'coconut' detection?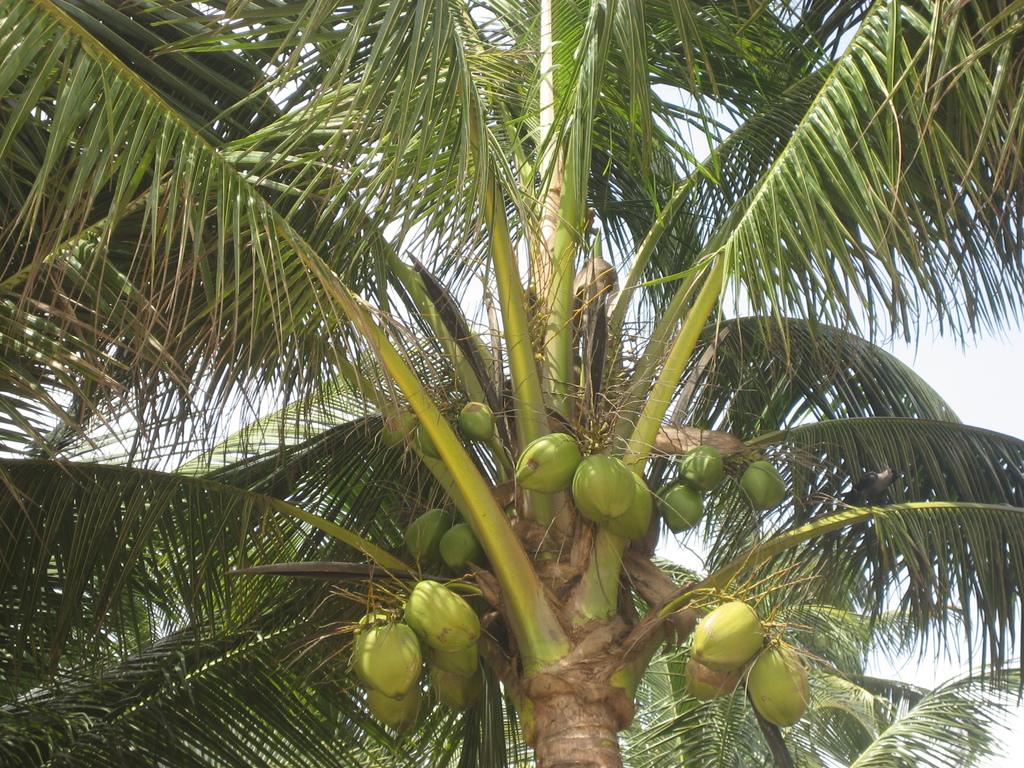
bbox=[661, 481, 703, 533]
